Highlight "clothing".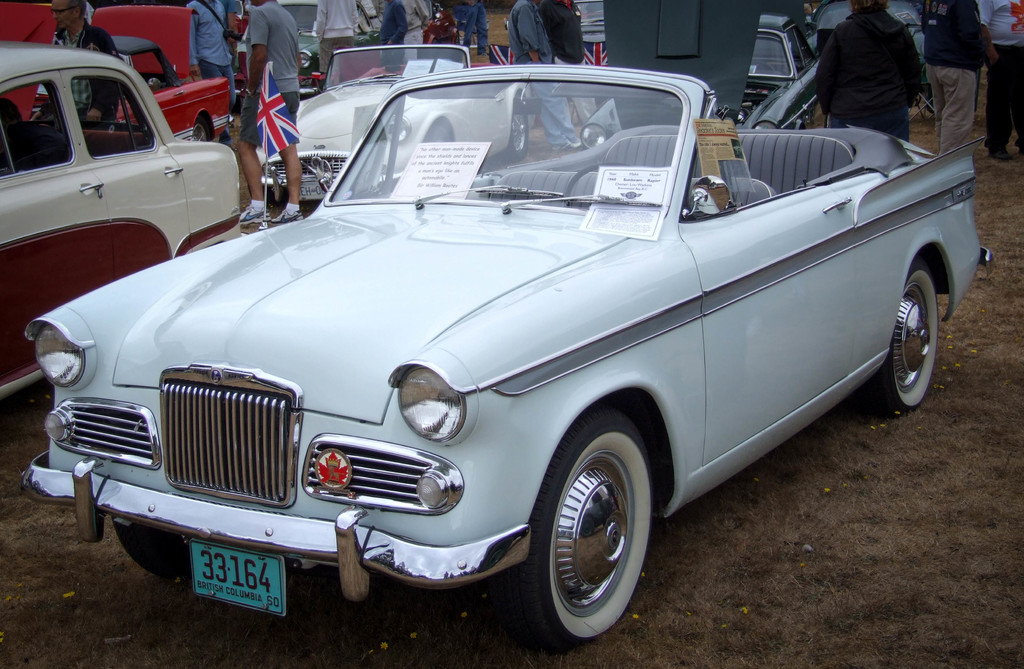
Highlighted region: (311,1,376,72).
